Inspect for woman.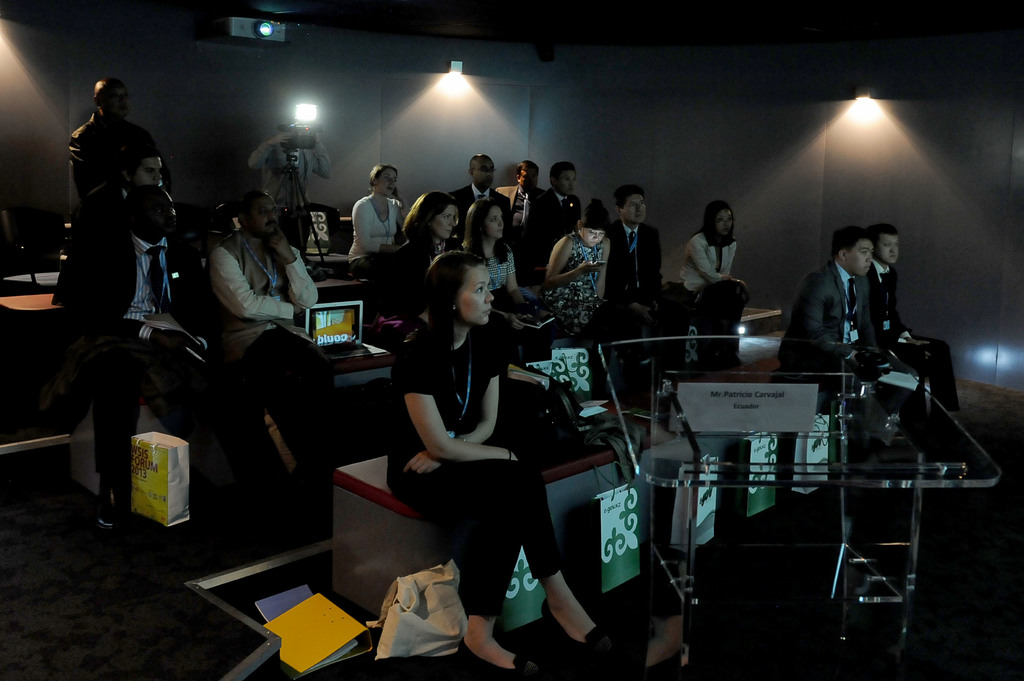
Inspection: [678,201,740,294].
